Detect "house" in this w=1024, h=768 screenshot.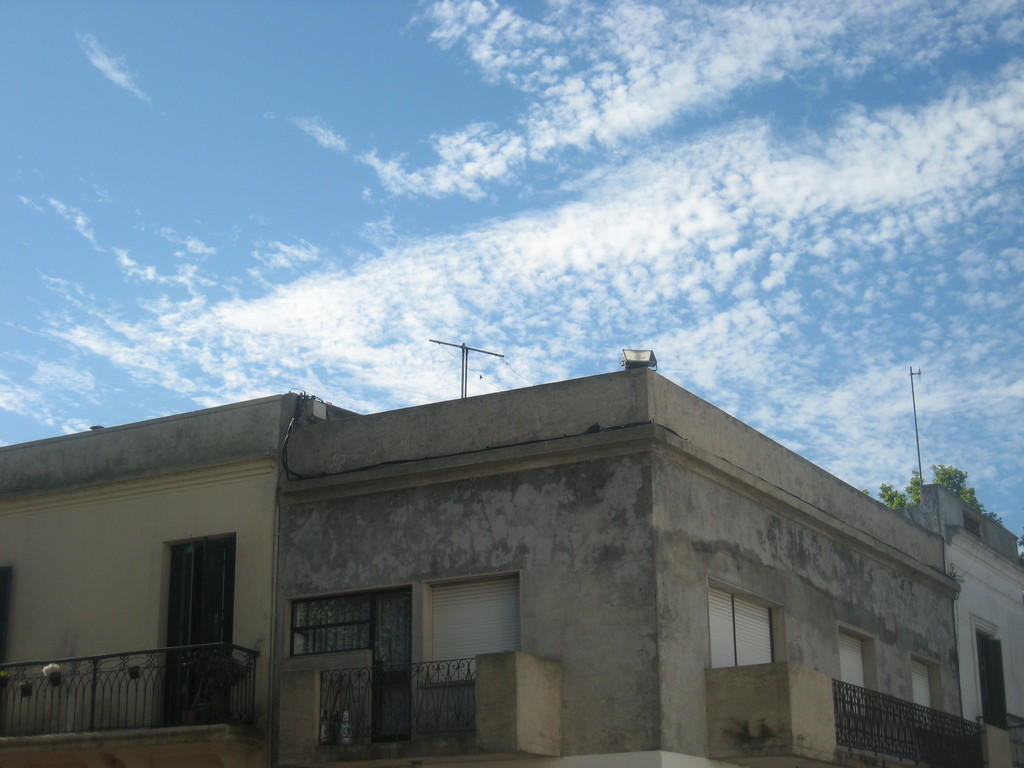
Detection: x1=29 y1=287 x2=961 y2=767.
